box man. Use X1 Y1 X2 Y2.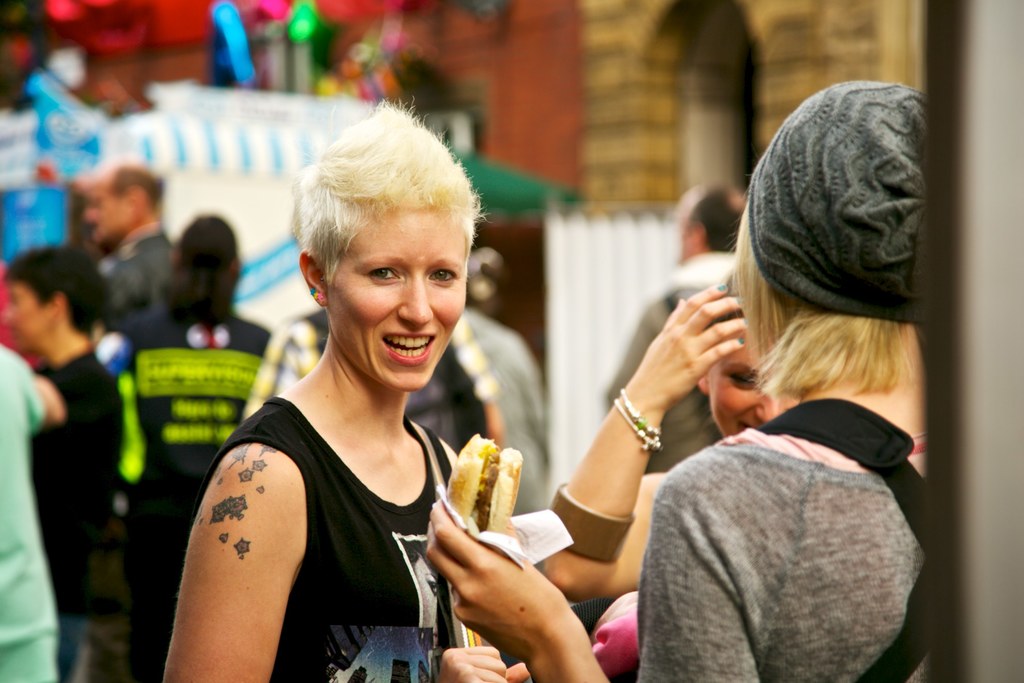
0 237 138 682.
